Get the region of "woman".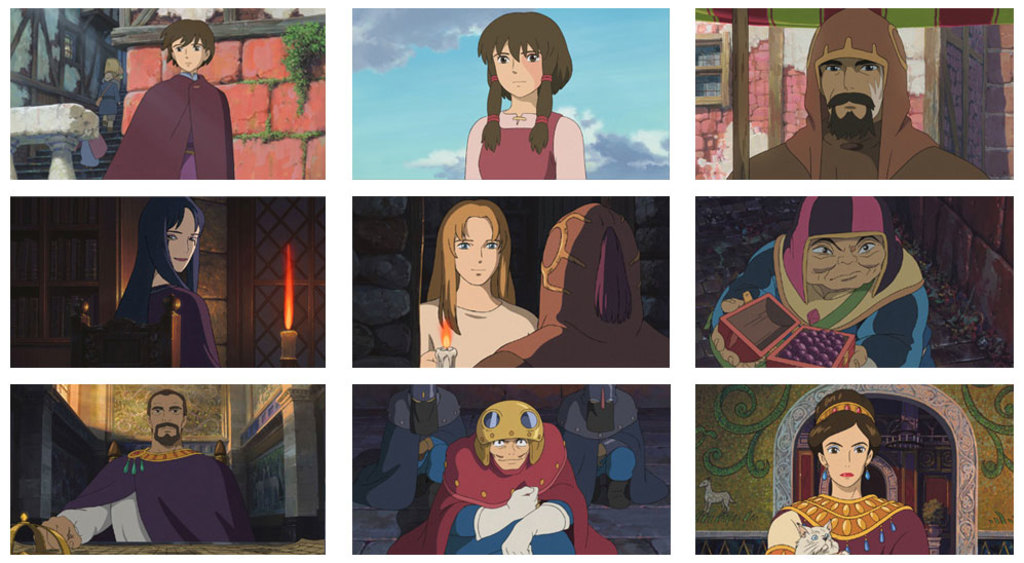
89, 200, 224, 367.
